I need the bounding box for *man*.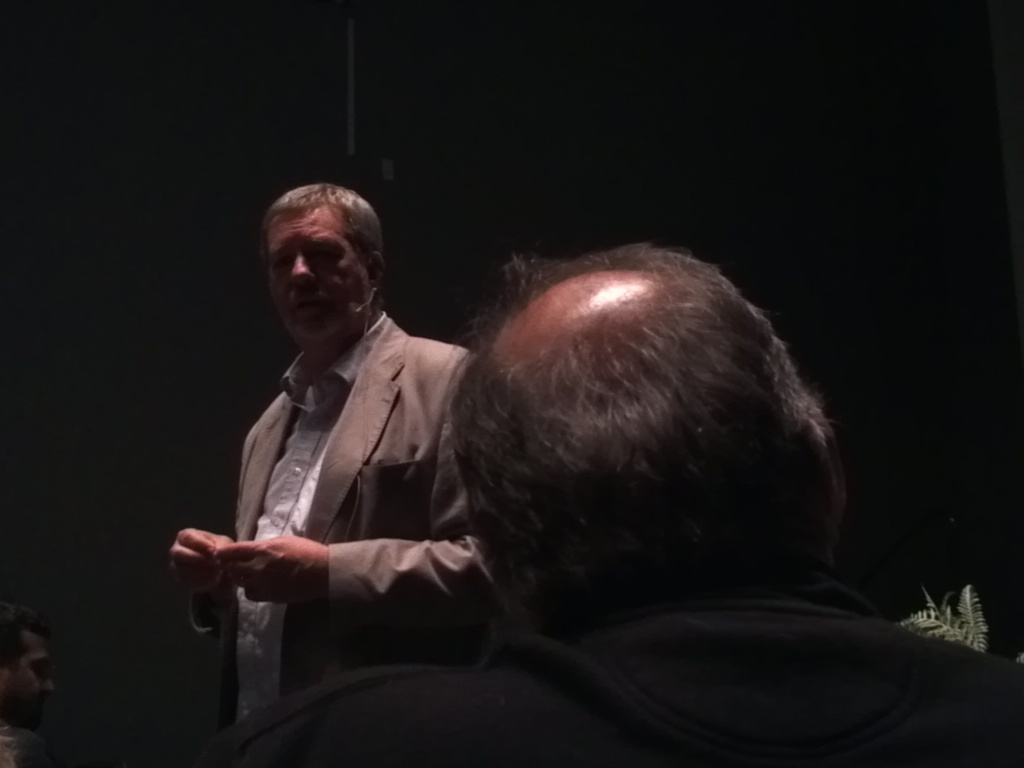
Here it is: left=439, top=244, right=1022, bottom=767.
